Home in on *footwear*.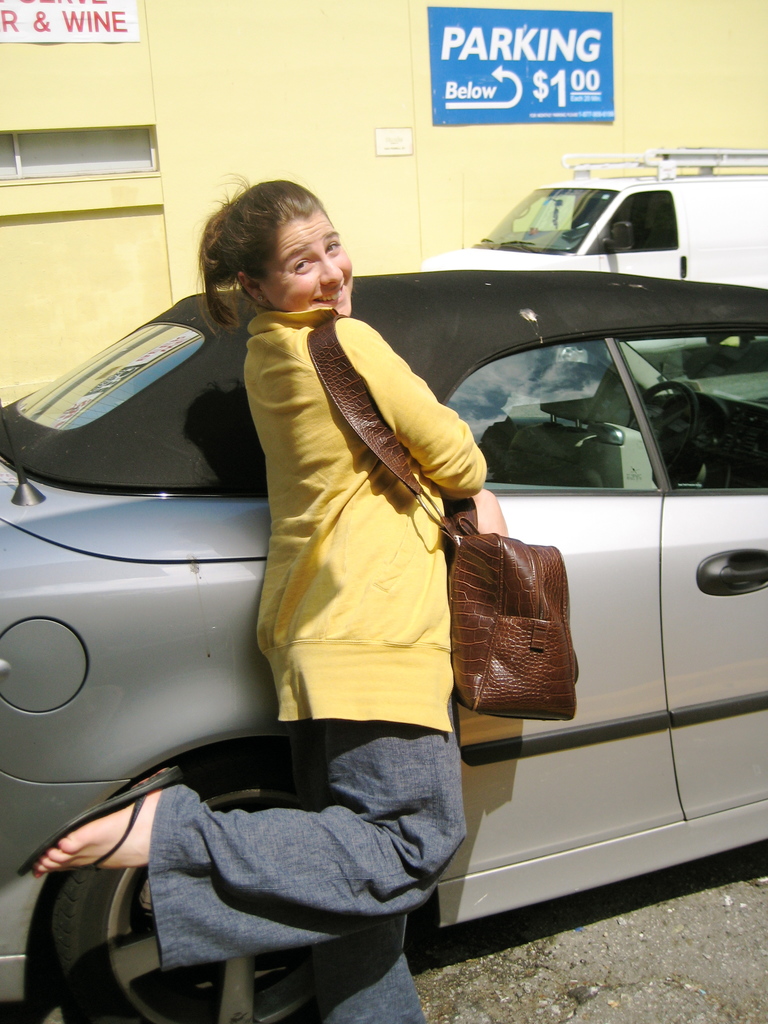
Homed in at l=15, t=763, r=177, b=870.
